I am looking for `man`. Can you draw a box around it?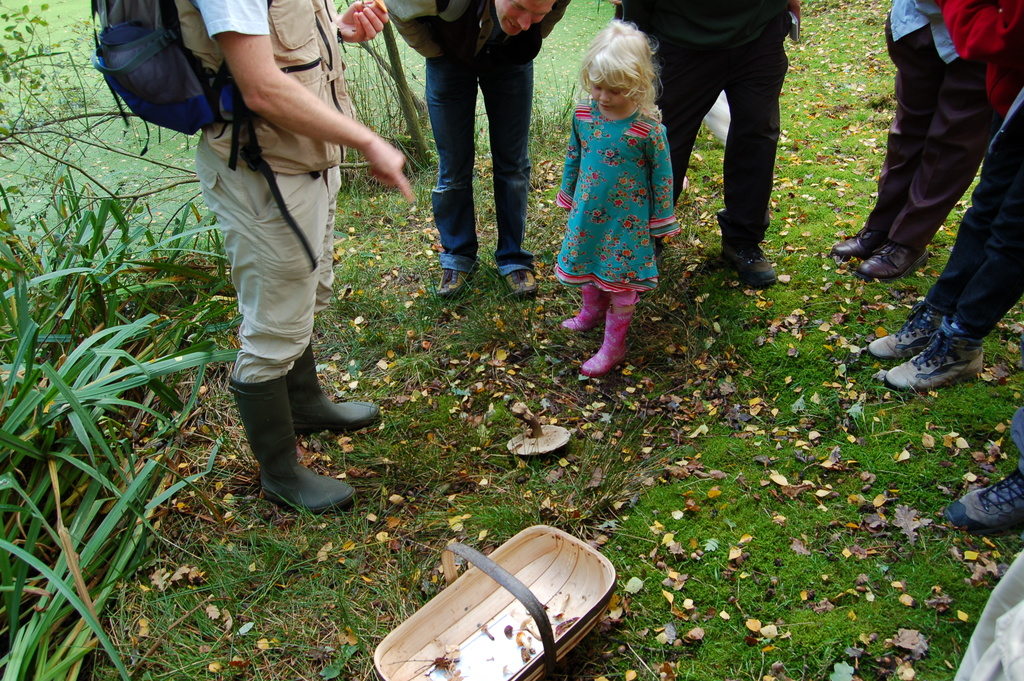
Sure, the bounding box is <bbox>154, 2, 401, 520</bbox>.
